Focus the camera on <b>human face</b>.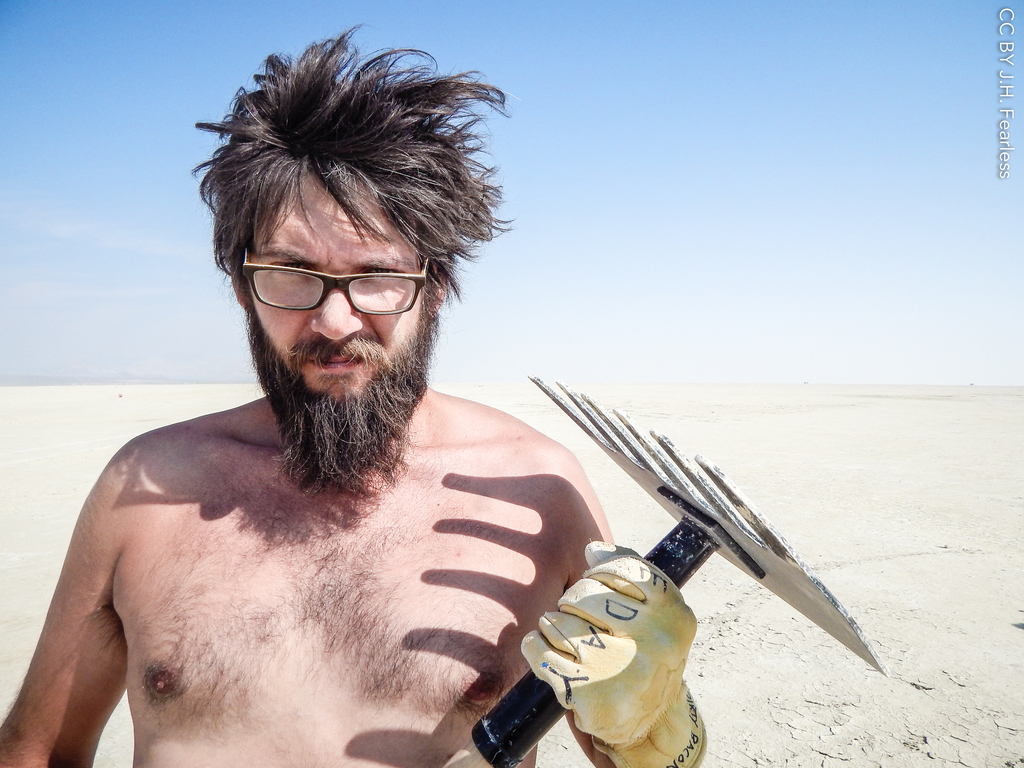
Focus region: 232:166:439:450.
